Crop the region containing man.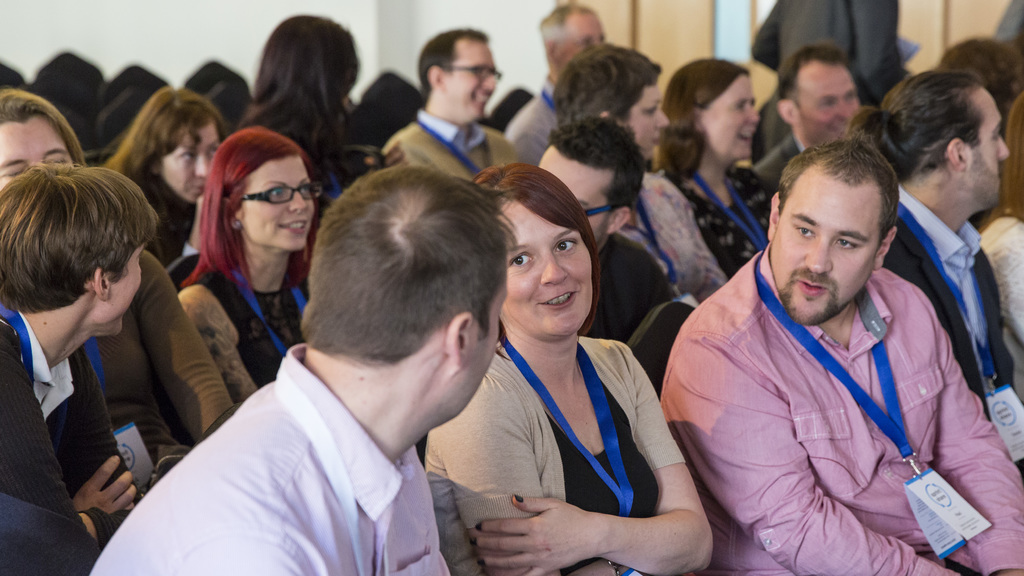
Crop region: 91, 159, 515, 575.
